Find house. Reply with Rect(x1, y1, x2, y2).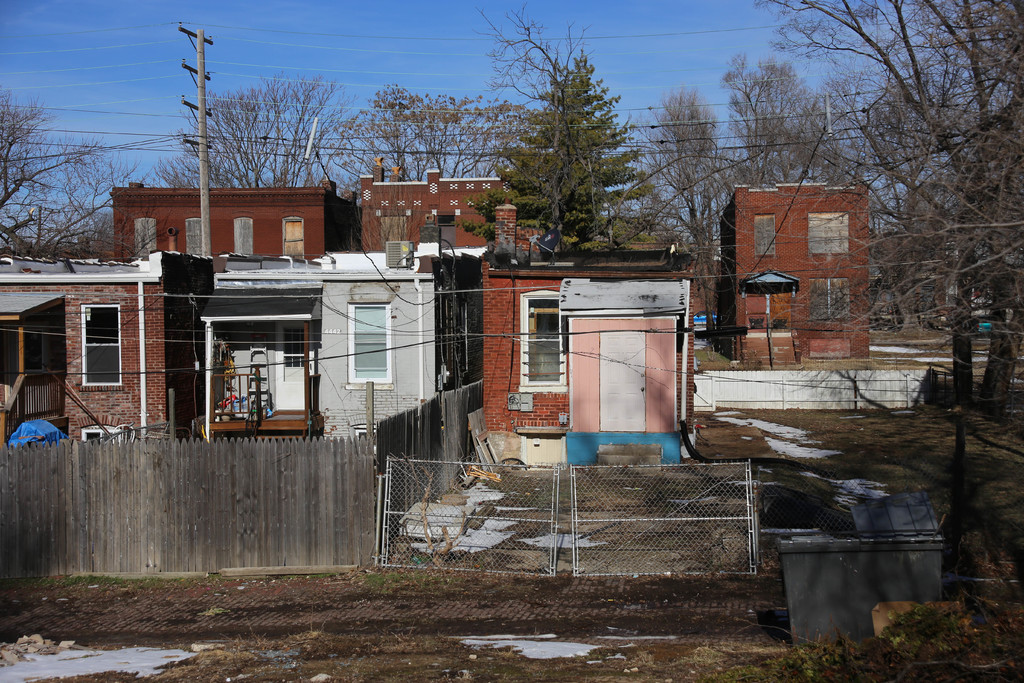
Rect(14, 250, 486, 565).
